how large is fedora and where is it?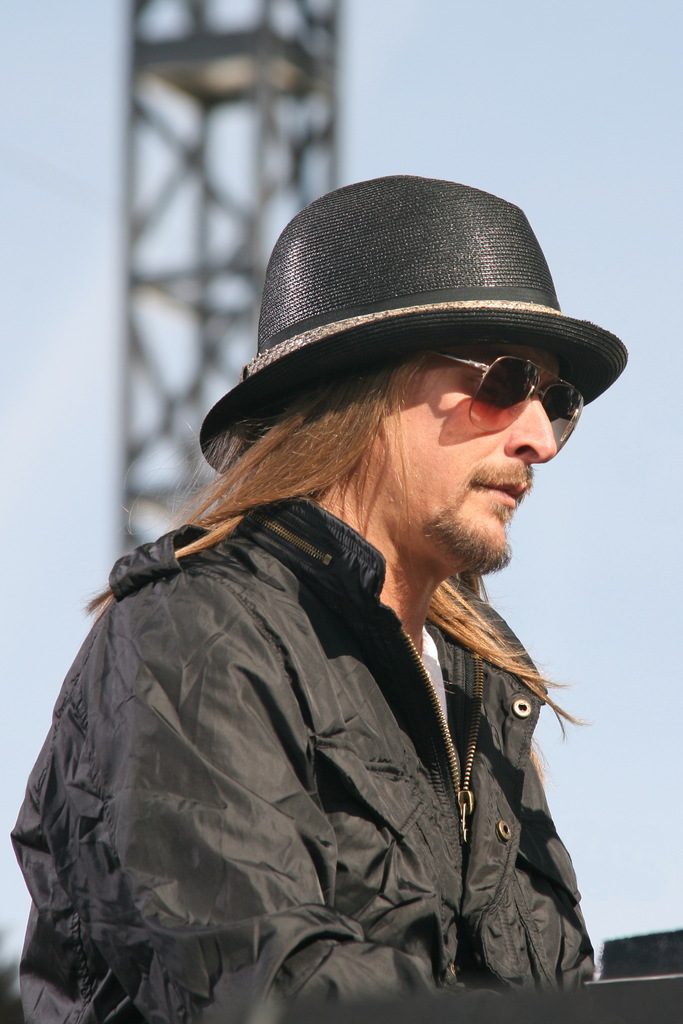
Bounding box: (202,175,625,473).
